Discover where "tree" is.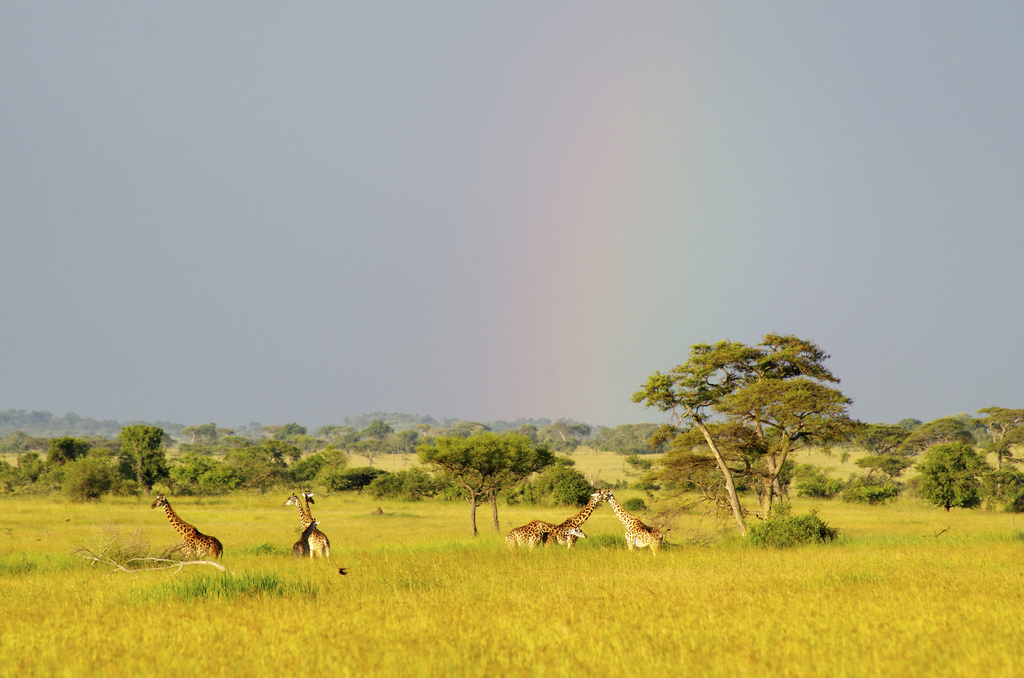
Discovered at 633:316:851:556.
